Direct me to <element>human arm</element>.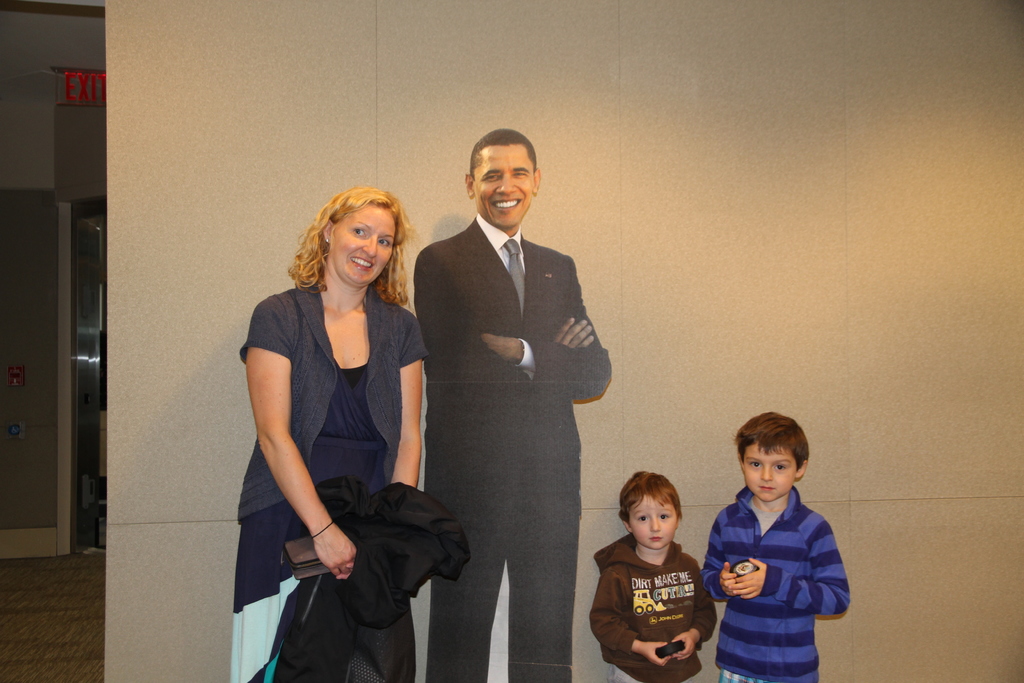
Direction: left=669, top=565, right=718, bottom=661.
